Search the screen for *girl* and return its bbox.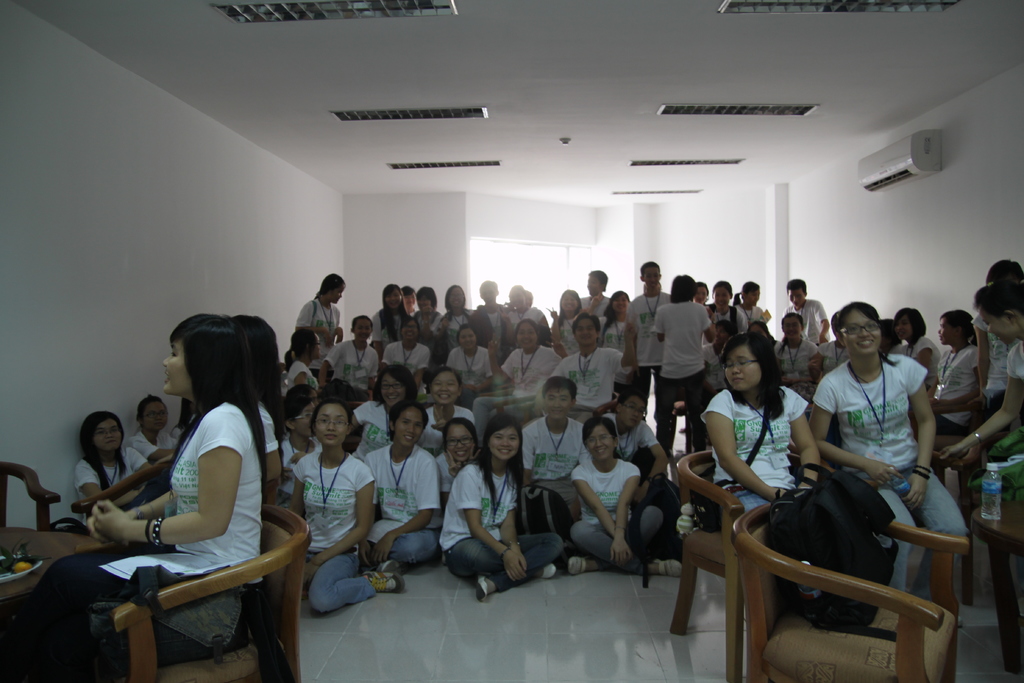
Found: {"left": 424, "top": 377, "right": 472, "bottom": 448}.
